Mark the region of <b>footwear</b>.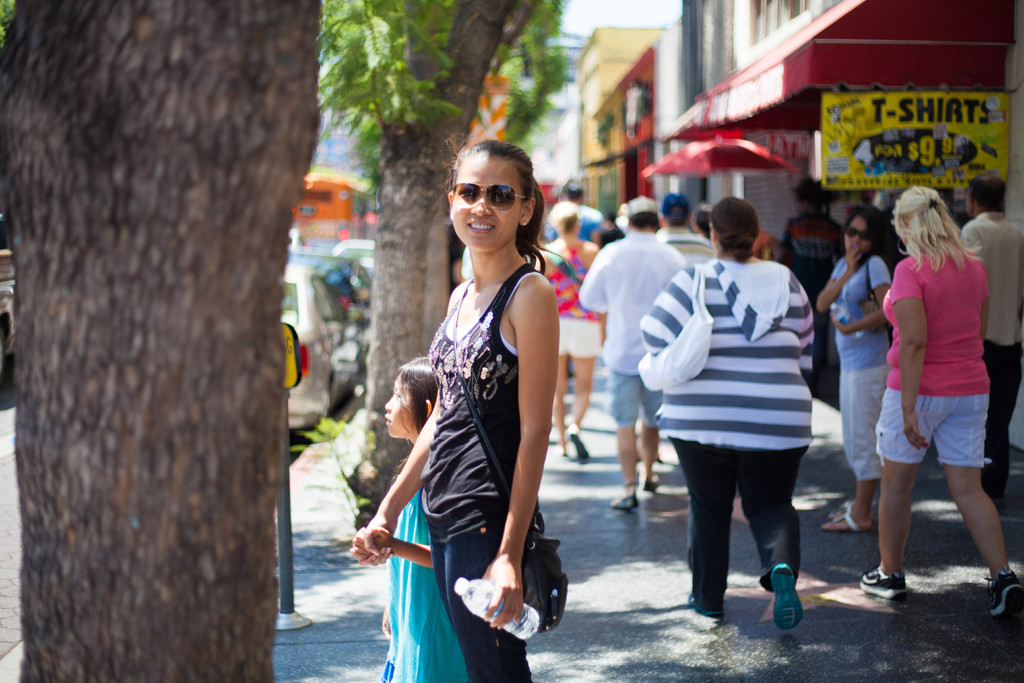
Region: [left=644, top=479, right=657, bottom=495].
